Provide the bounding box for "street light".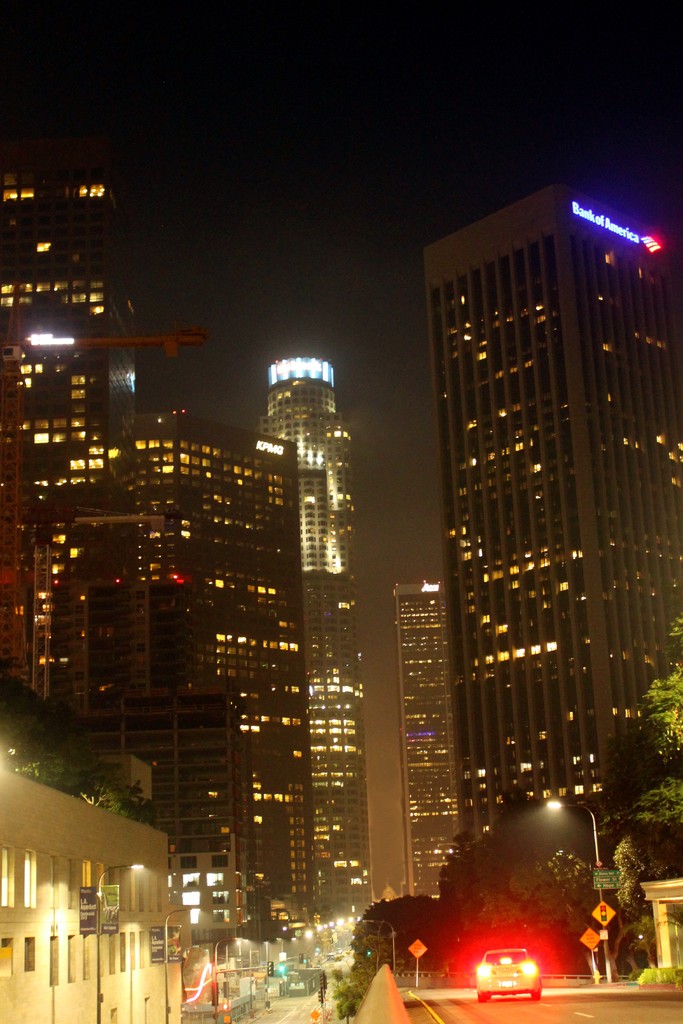
region(96, 865, 142, 1023).
